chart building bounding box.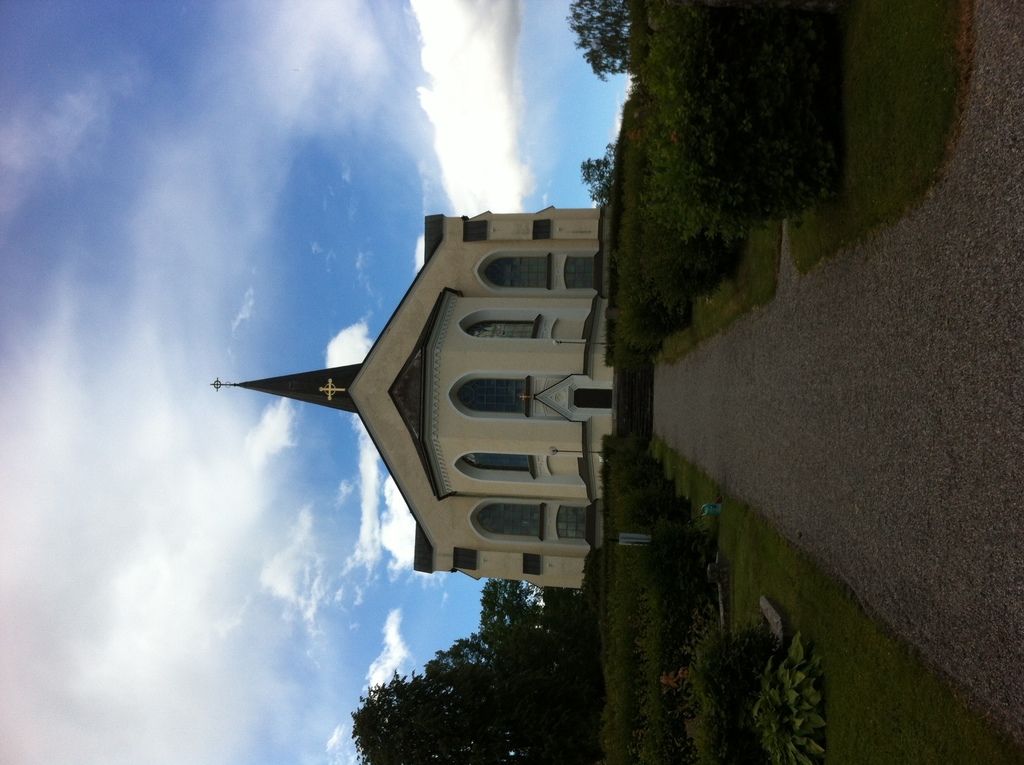
Charted: select_region(206, 202, 623, 595).
